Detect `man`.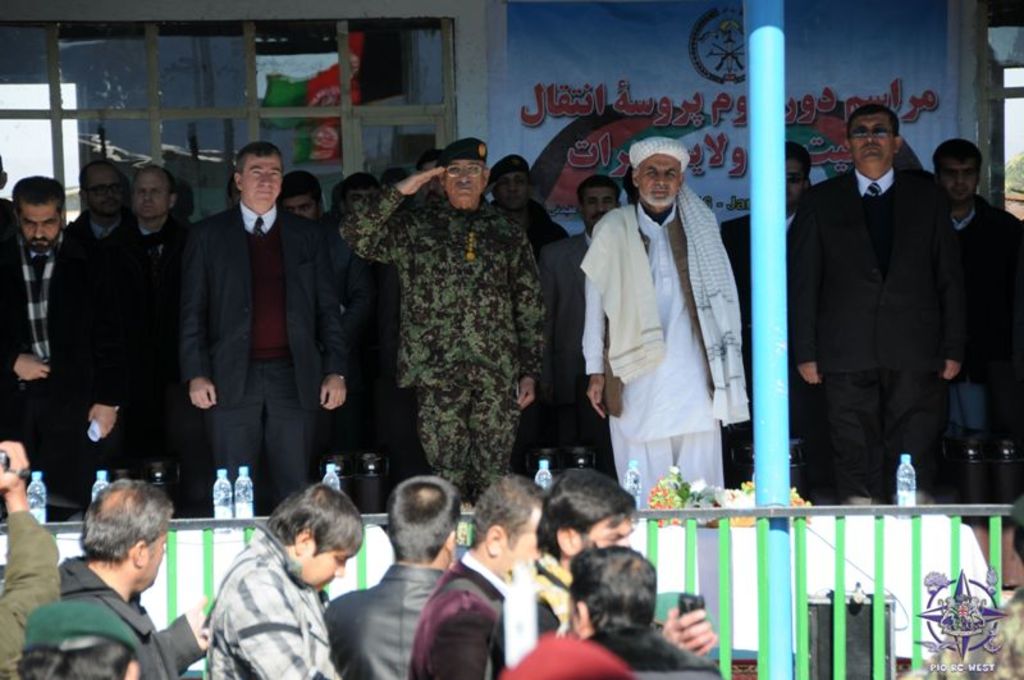
Detected at bbox(332, 166, 403, 516).
